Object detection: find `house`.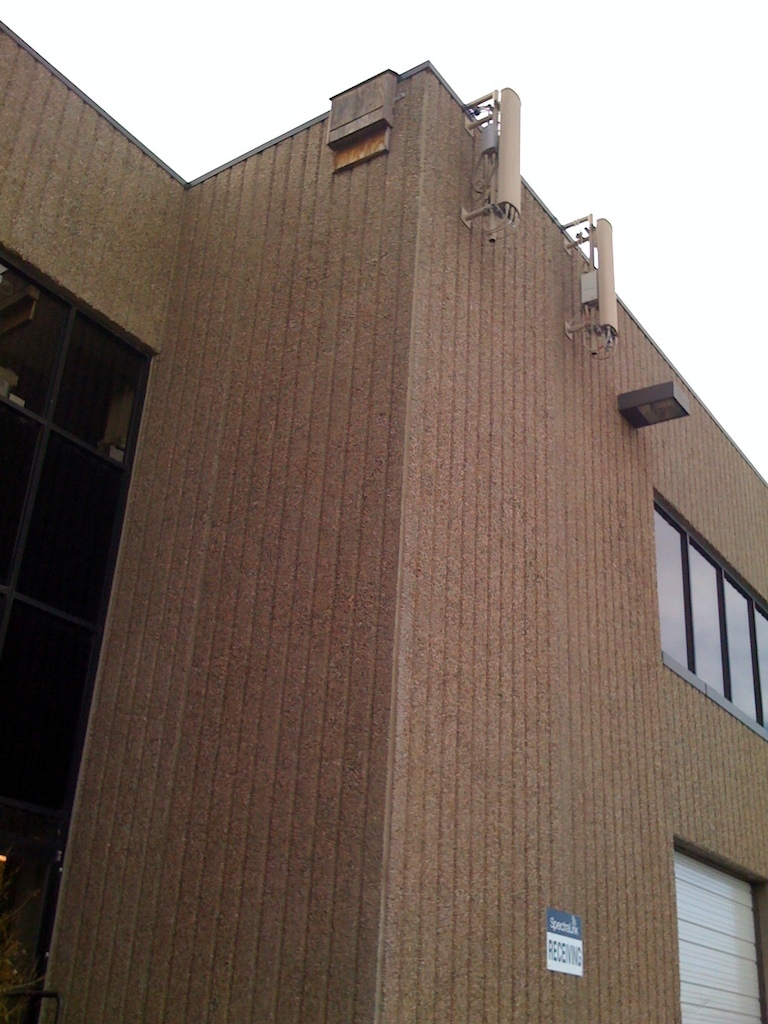
(left=0, top=19, right=767, bottom=1023).
